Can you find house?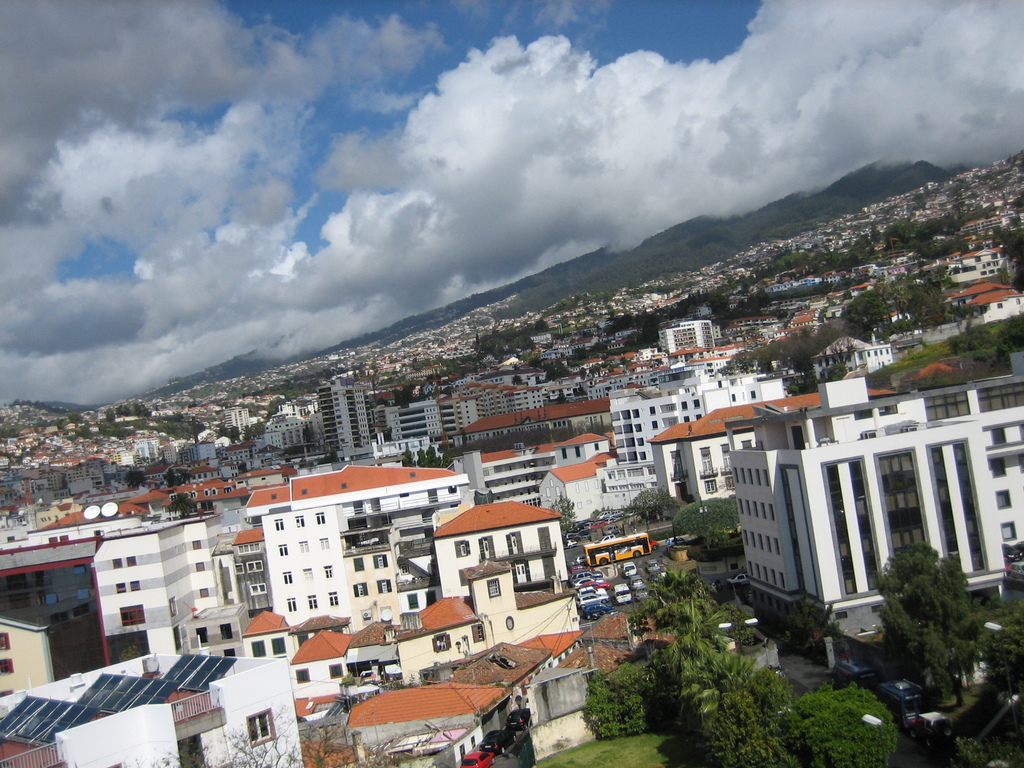
Yes, bounding box: bbox(3, 613, 56, 704).
